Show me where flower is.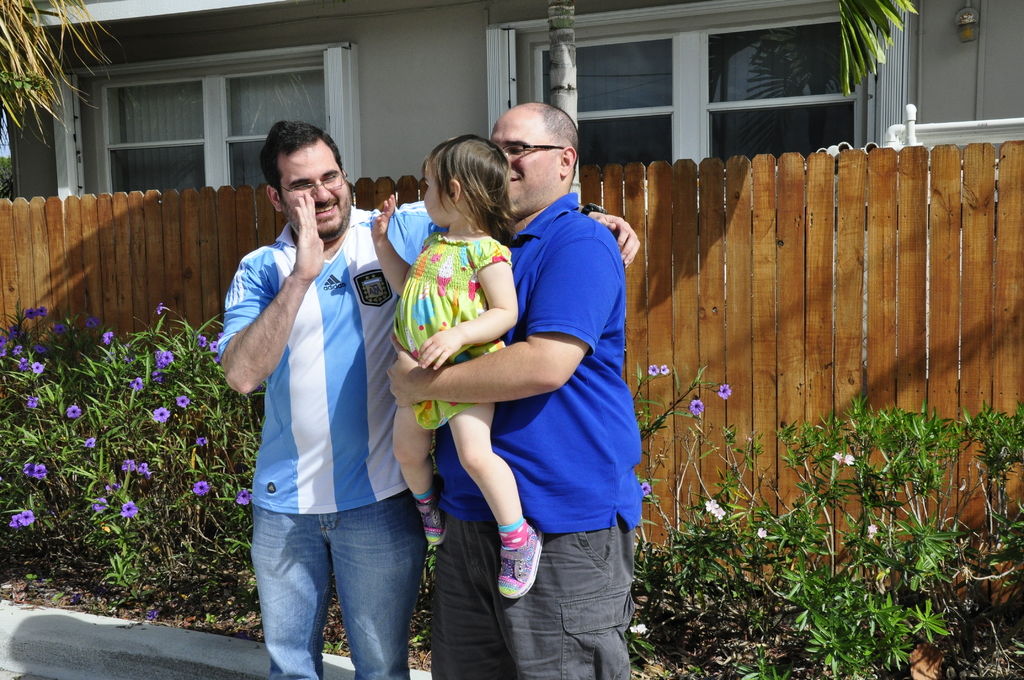
flower is at select_region(719, 380, 732, 400).
